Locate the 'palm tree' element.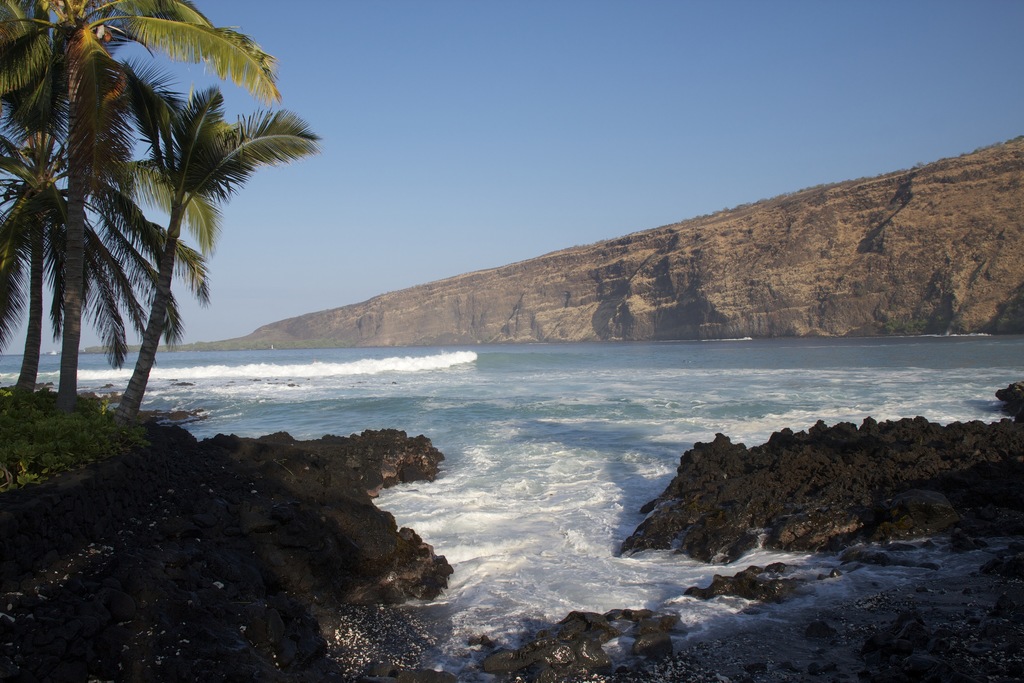
Element bbox: <region>0, 158, 119, 407</region>.
